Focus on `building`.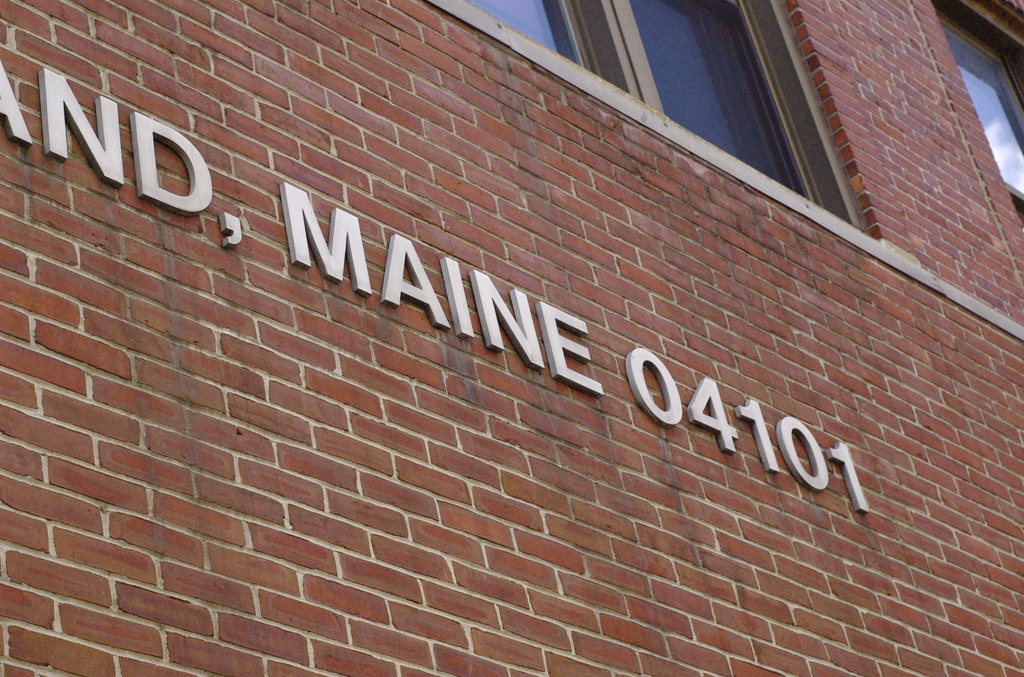
Focused at <bbox>0, 0, 1023, 676</bbox>.
